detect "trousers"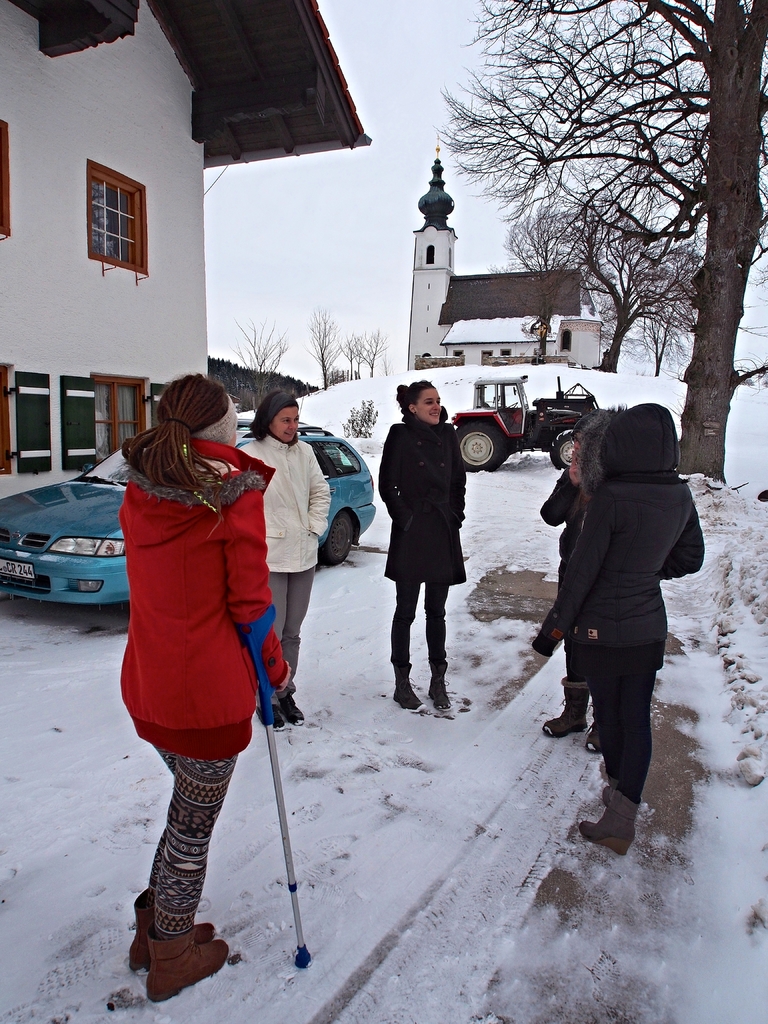
pyautogui.locateOnScreen(268, 569, 317, 679)
